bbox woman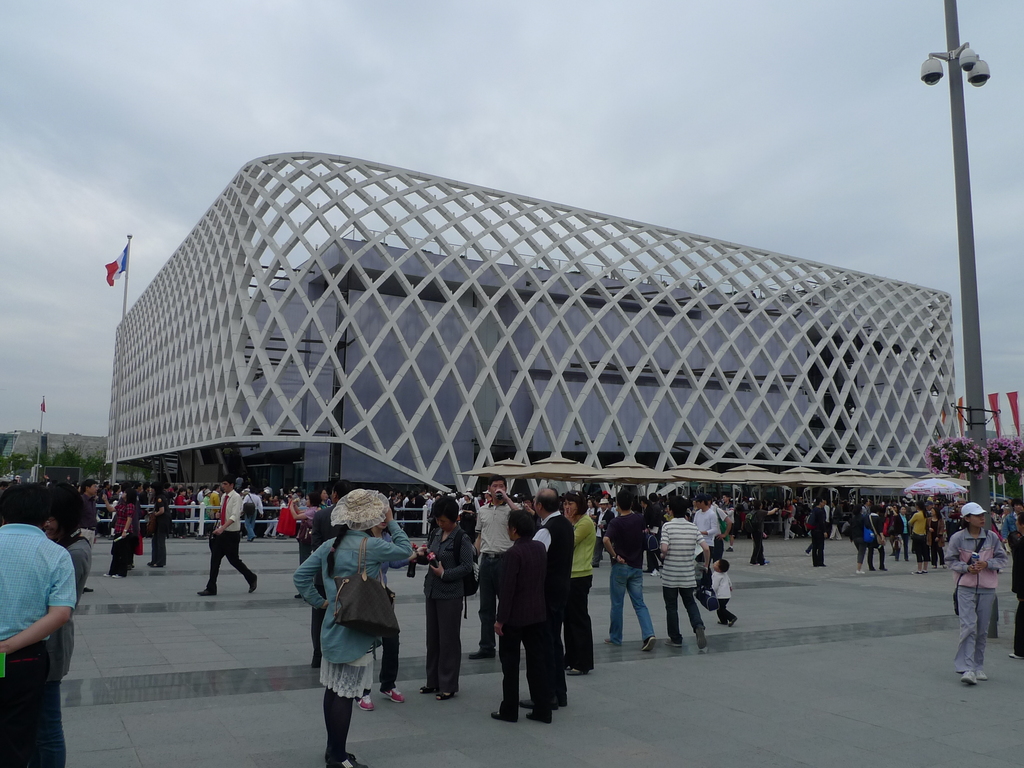
45,482,95,688
